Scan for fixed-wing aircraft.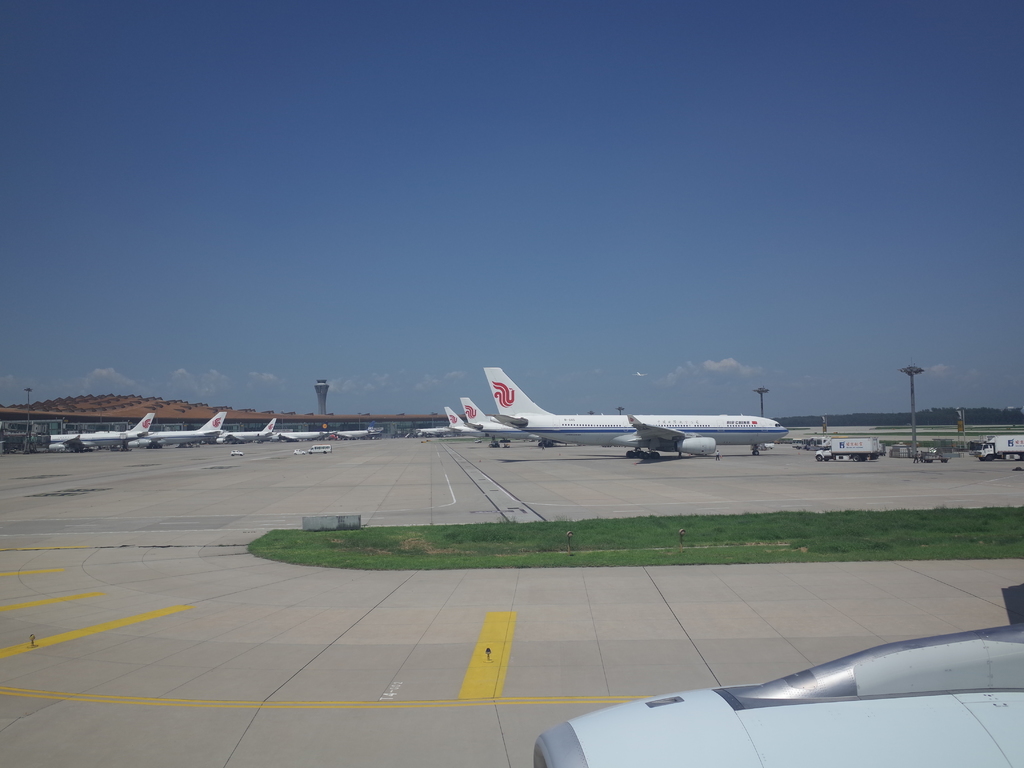
Scan result: x1=445, y1=404, x2=484, y2=437.
